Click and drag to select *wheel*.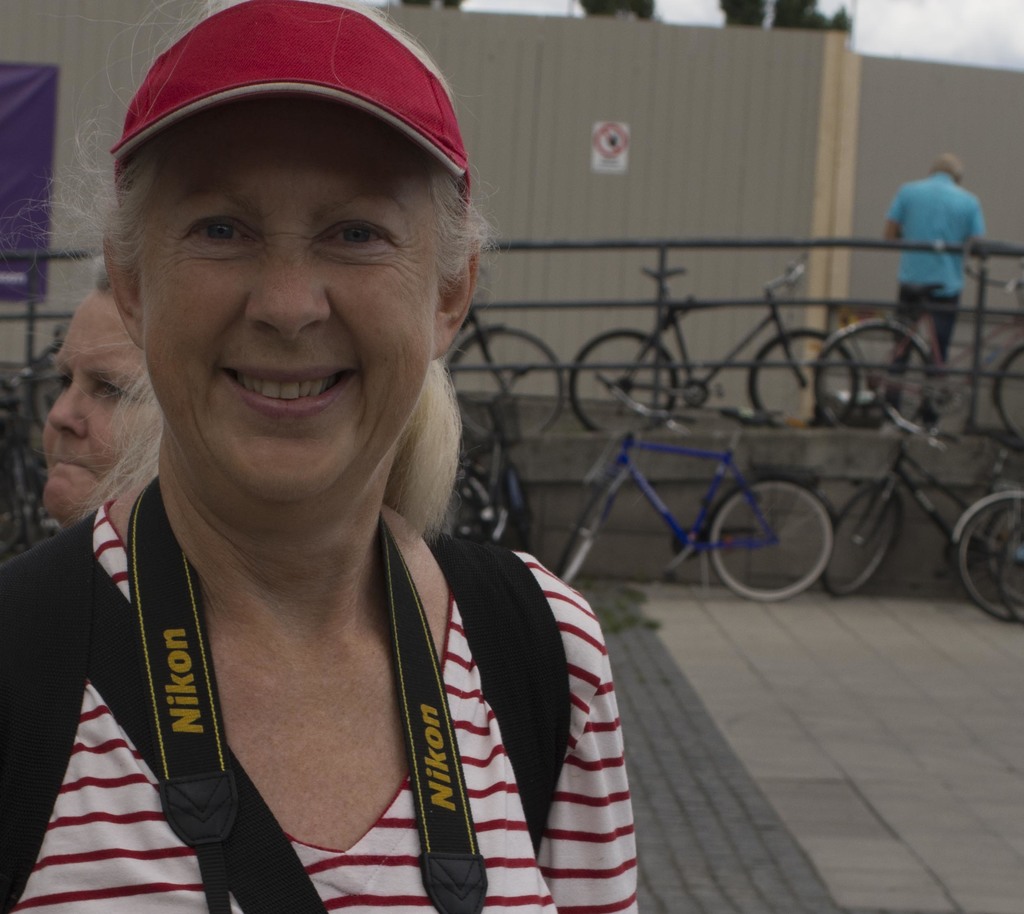
Selection: {"x1": 815, "y1": 320, "x2": 937, "y2": 437}.
